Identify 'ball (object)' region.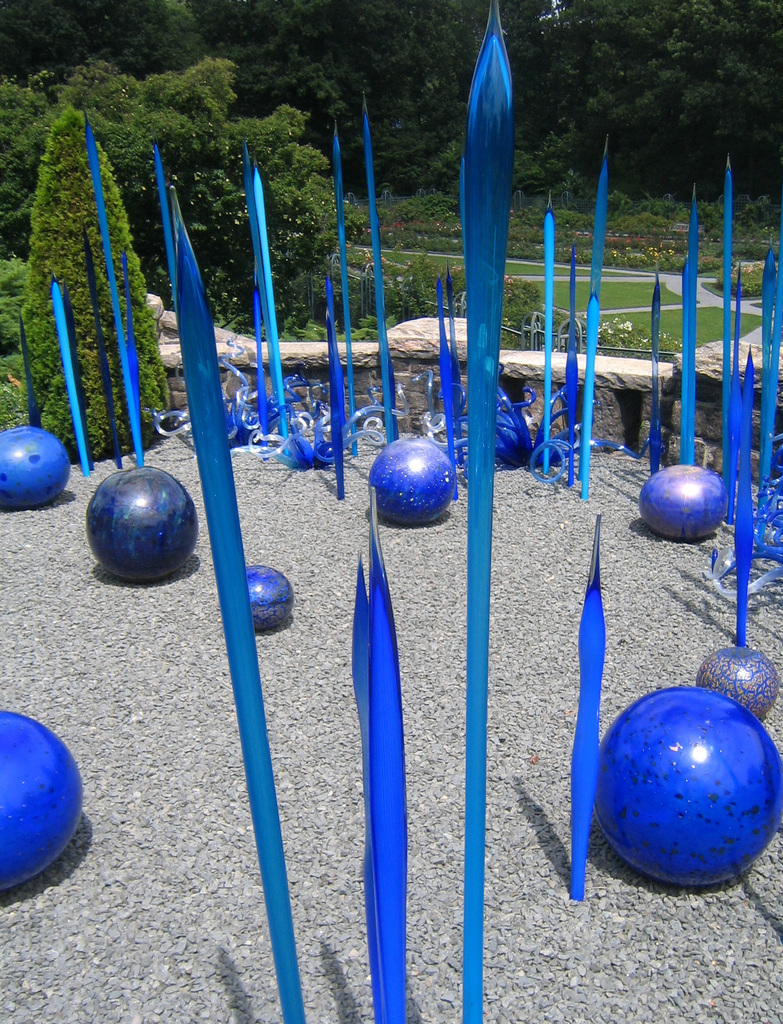
Region: left=643, top=467, right=727, bottom=541.
